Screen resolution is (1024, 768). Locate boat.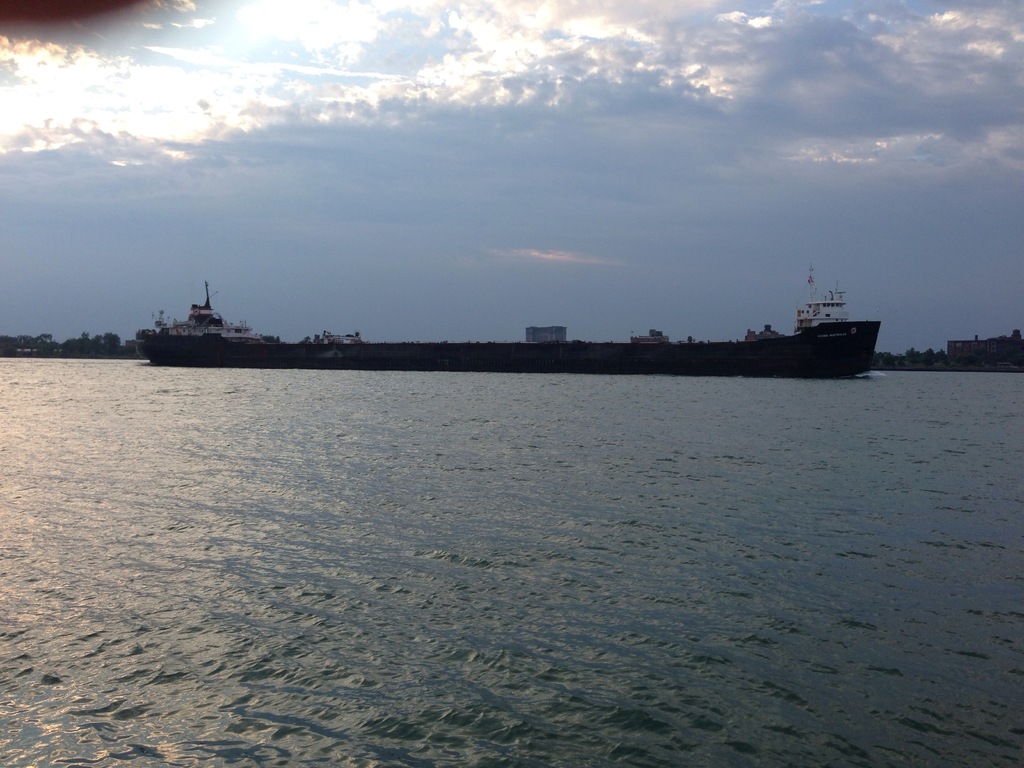
<region>135, 276, 878, 369</region>.
